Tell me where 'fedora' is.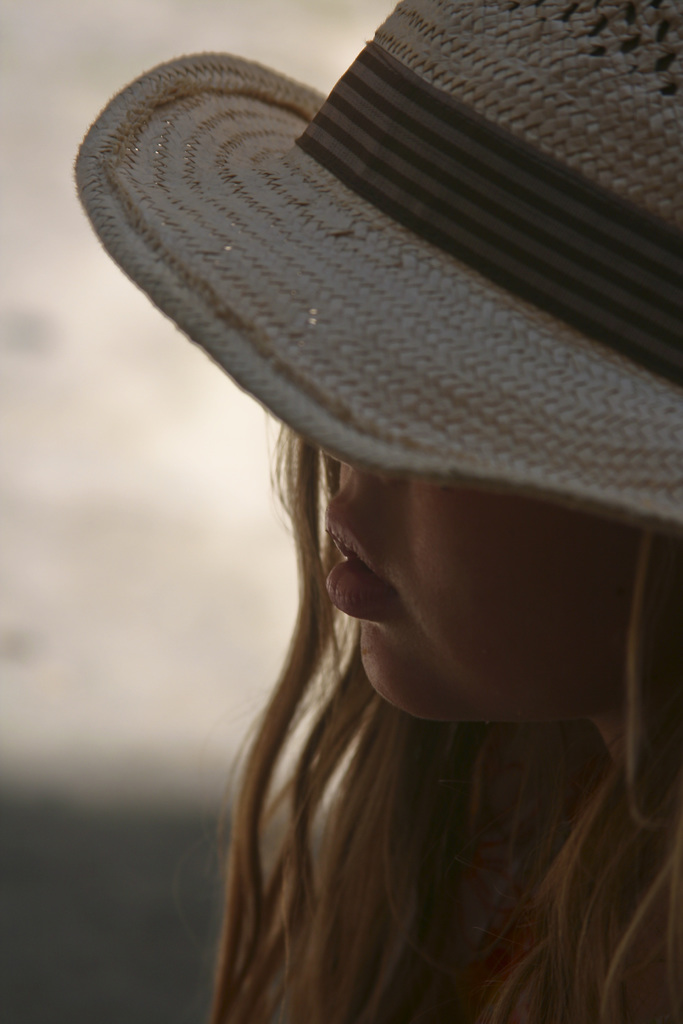
'fedora' is at 74 0 682 541.
